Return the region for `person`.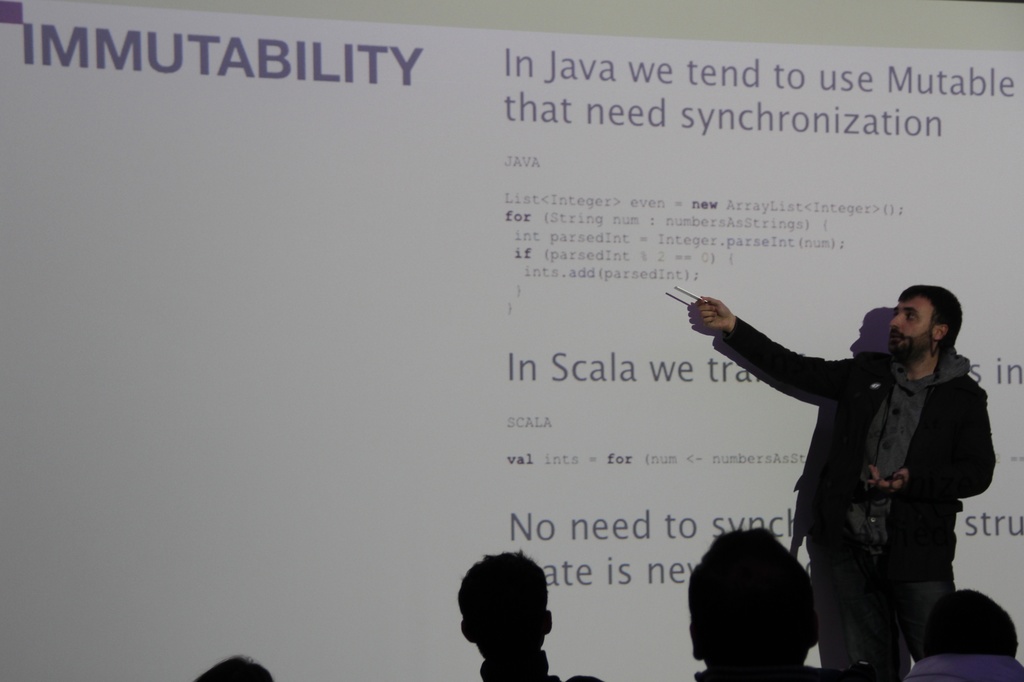
BBox(684, 530, 819, 681).
